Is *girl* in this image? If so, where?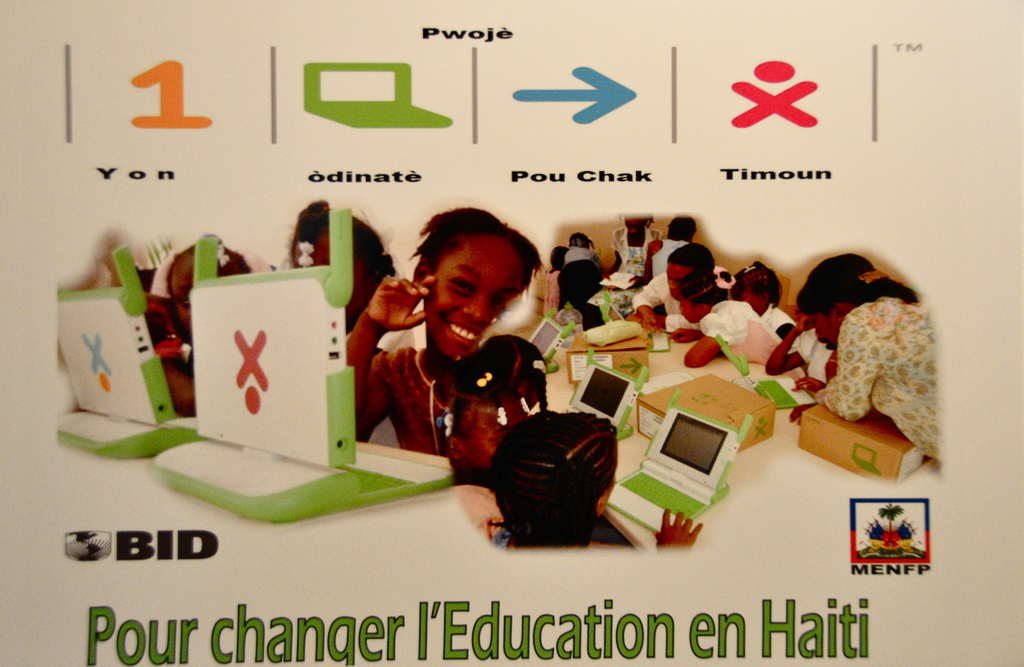
Yes, at (660,259,788,375).
